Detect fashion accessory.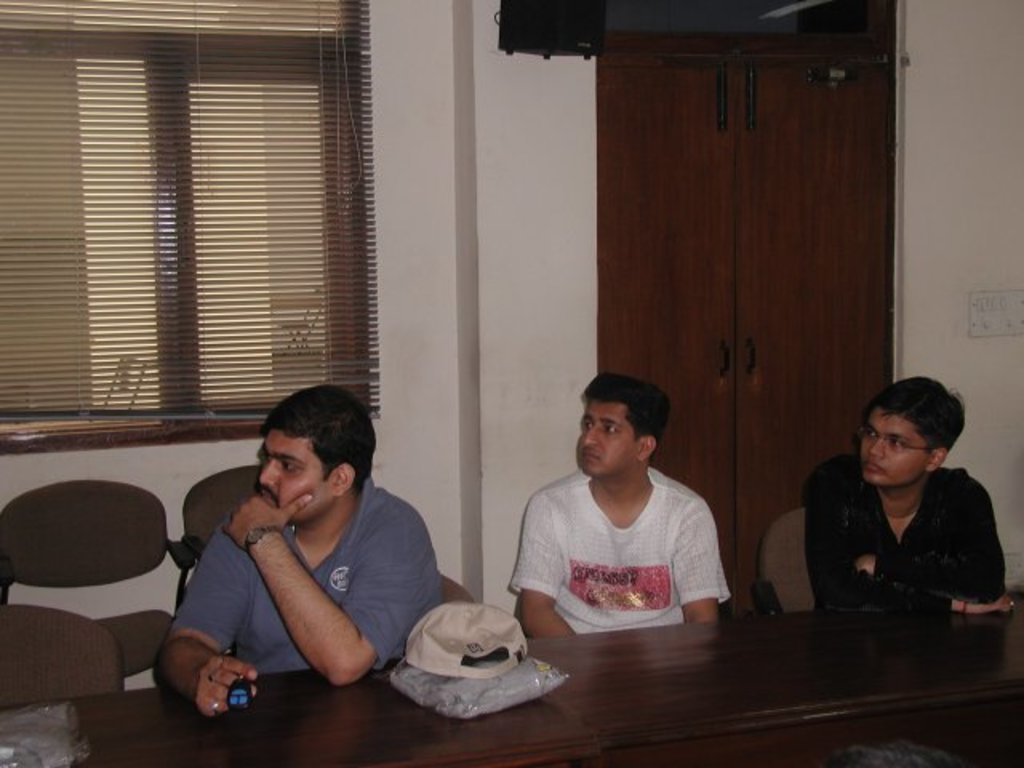
Detected at region(205, 699, 219, 712).
